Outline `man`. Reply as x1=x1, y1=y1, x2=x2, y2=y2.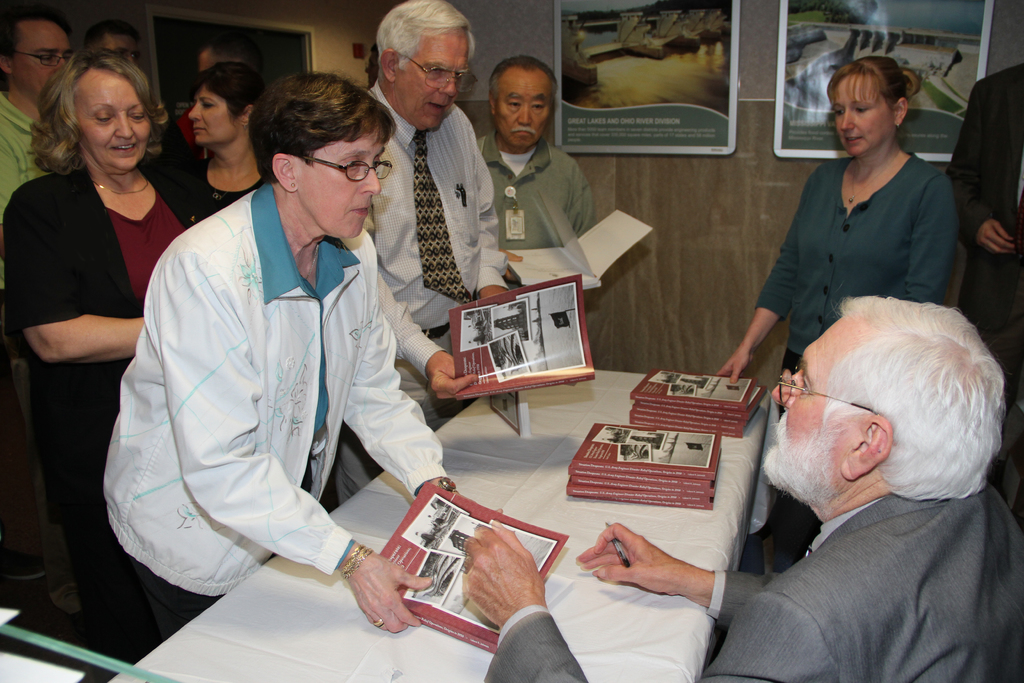
x1=456, y1=287, x2=1022, y2=682.
